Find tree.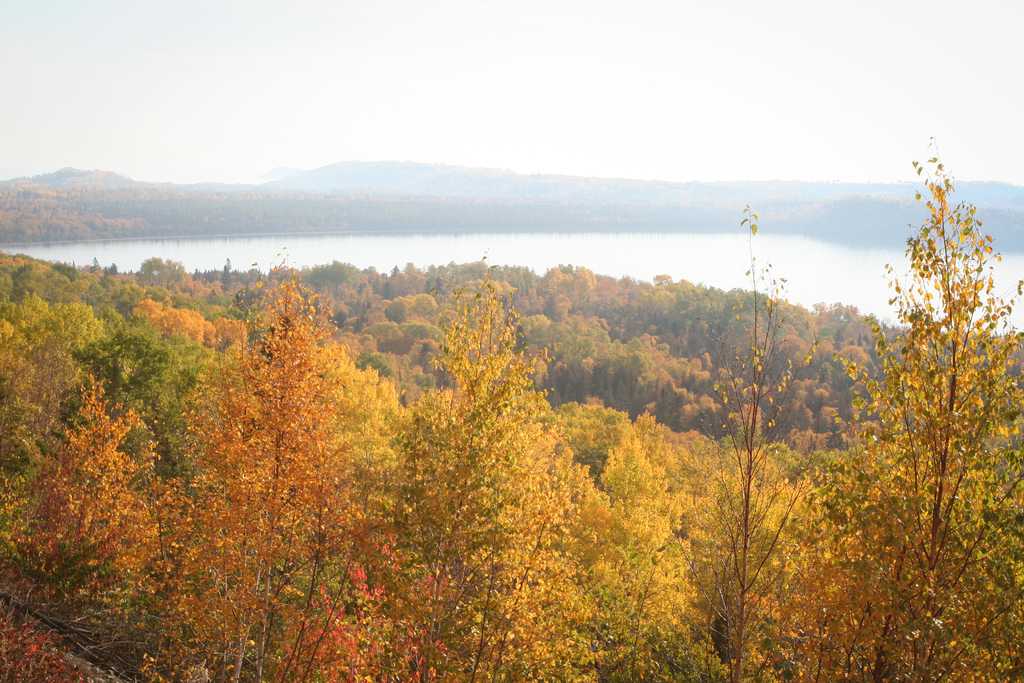
5:130:1023:673.
